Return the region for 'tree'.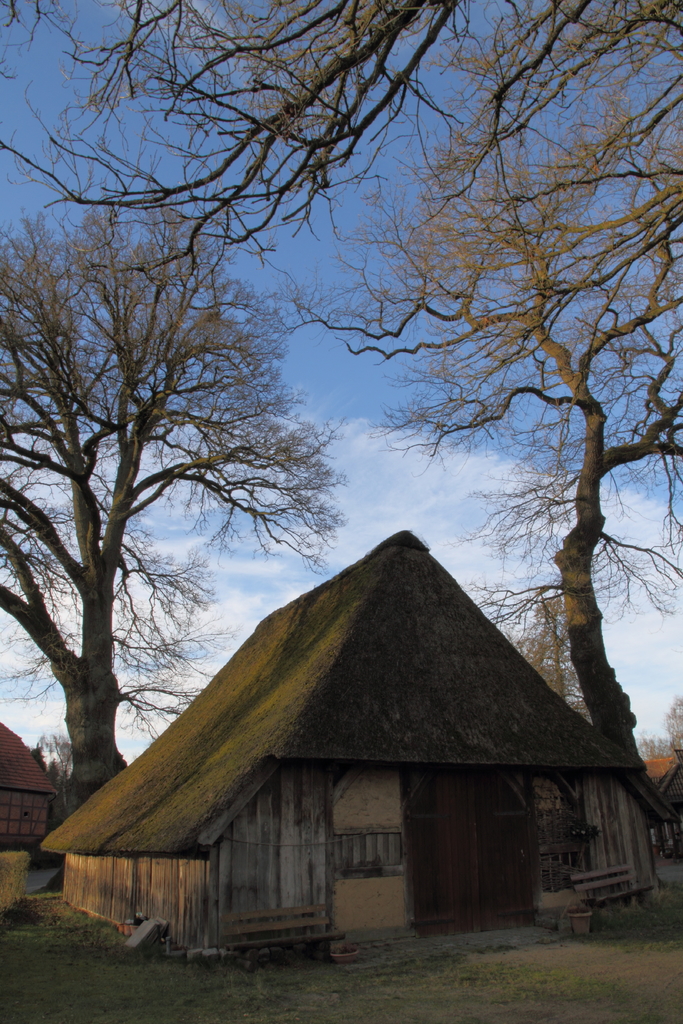
[0, 0, 682, 328].
